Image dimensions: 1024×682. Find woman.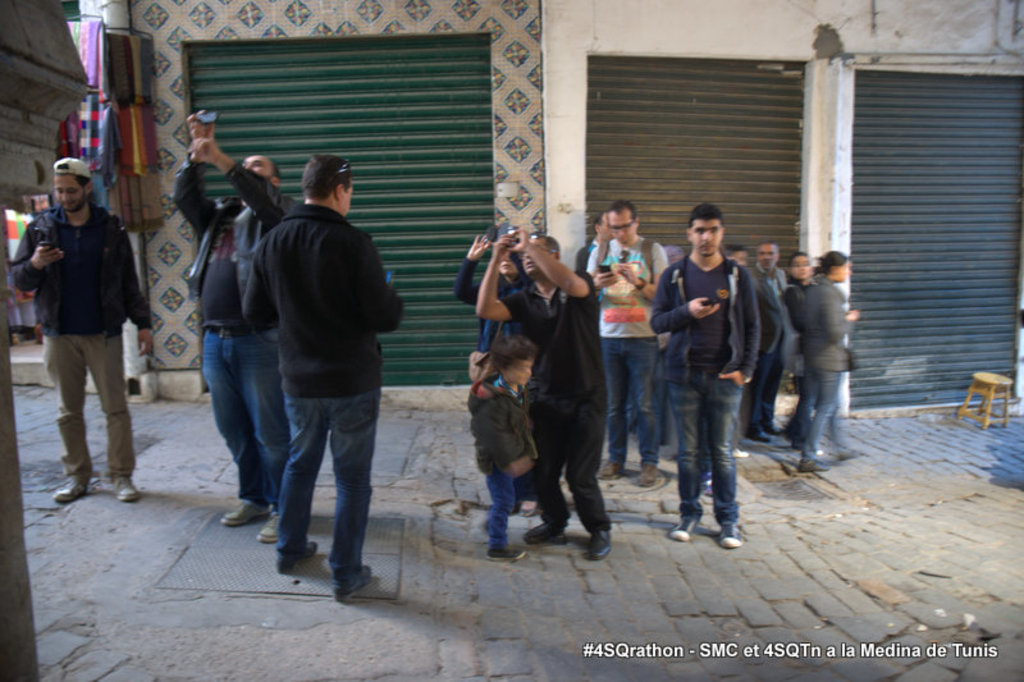
771,251,817,459.
